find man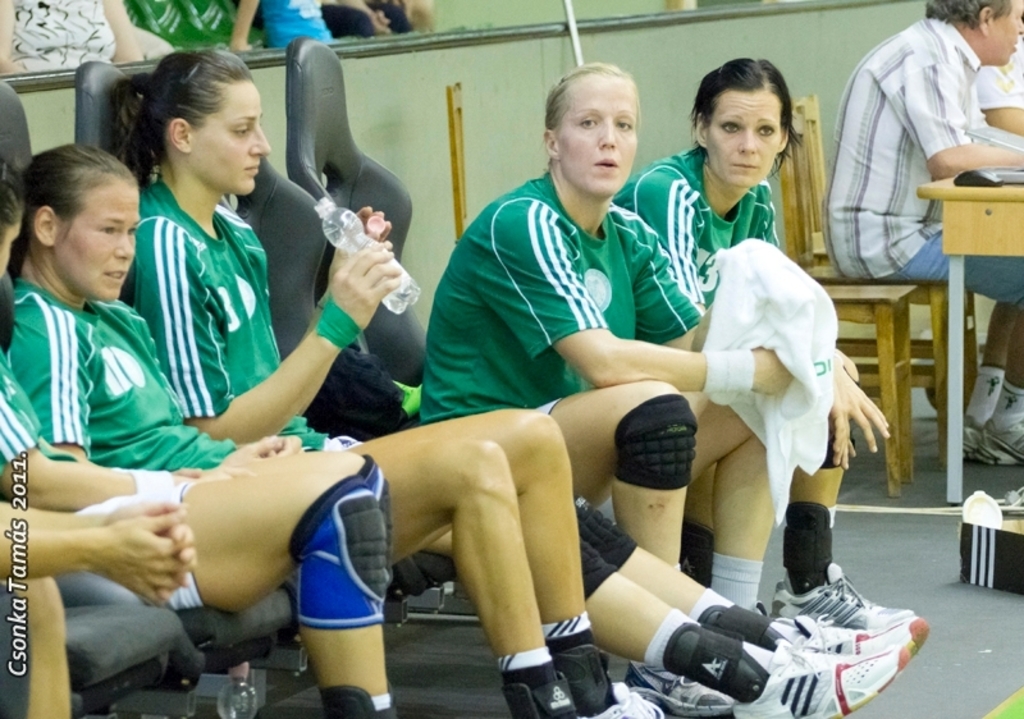
bbox=(794, 0, 1023, 468)
